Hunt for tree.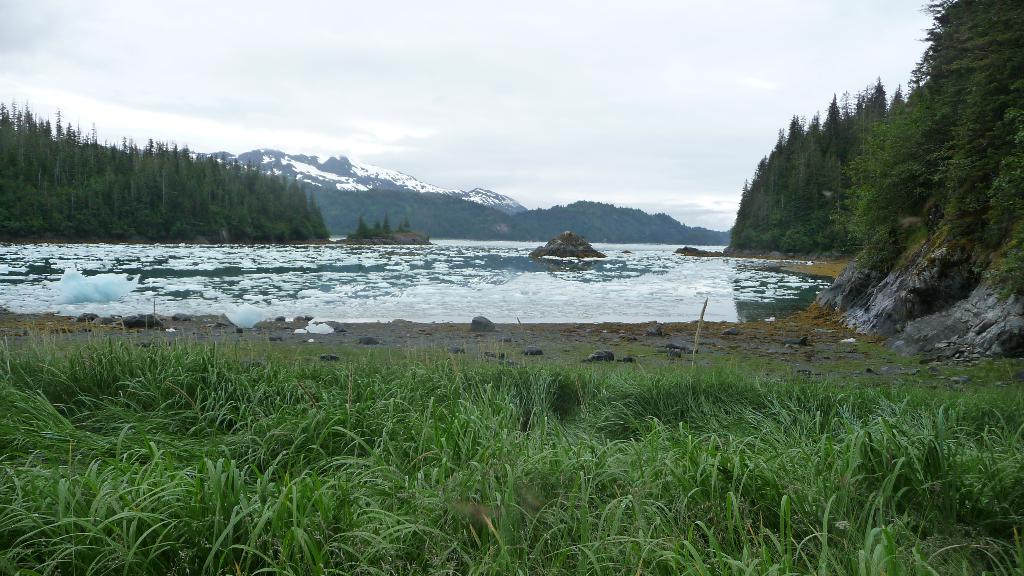
Hunted down at Rect(391, 222, 404, 234).
